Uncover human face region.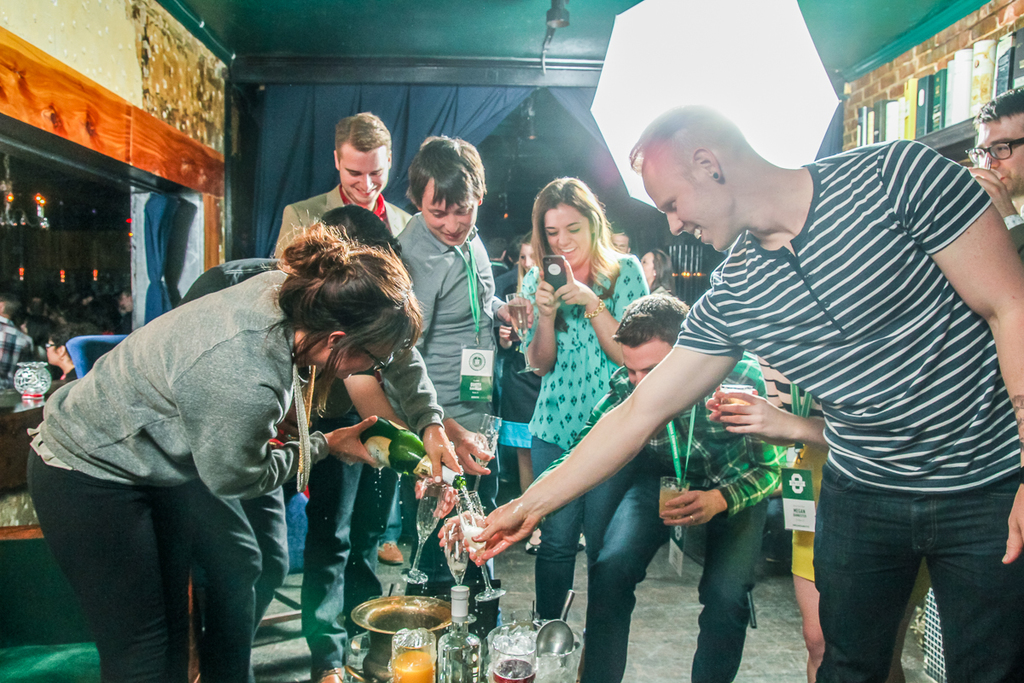
Uncovered: <box>337,340,396,382</box>.
